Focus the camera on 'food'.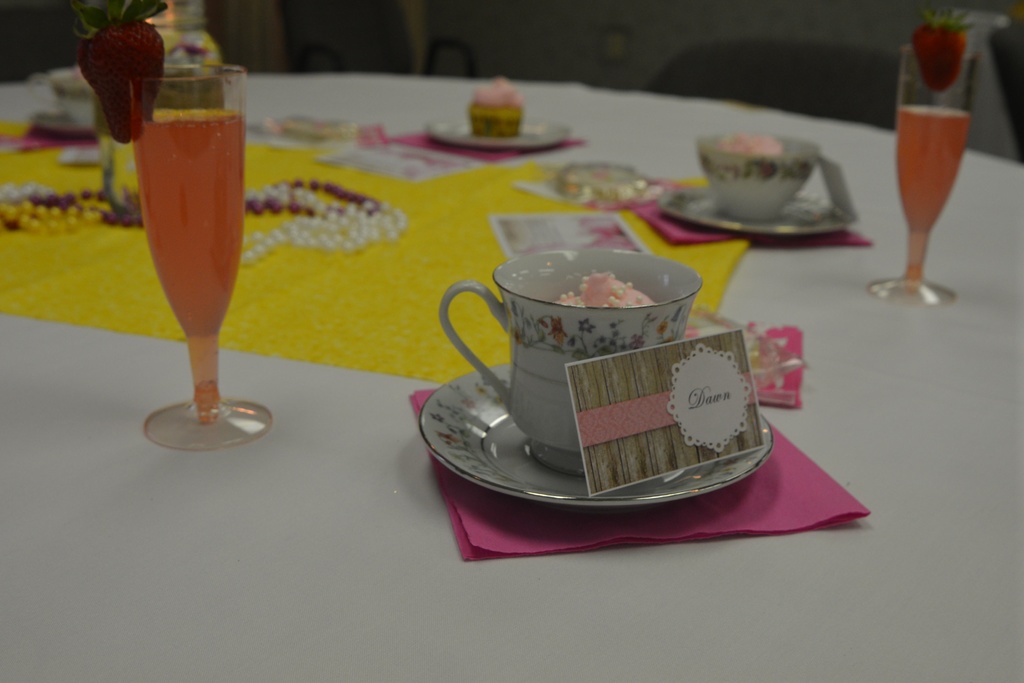
Focus region: BBox(551, 268, 652, 312).
